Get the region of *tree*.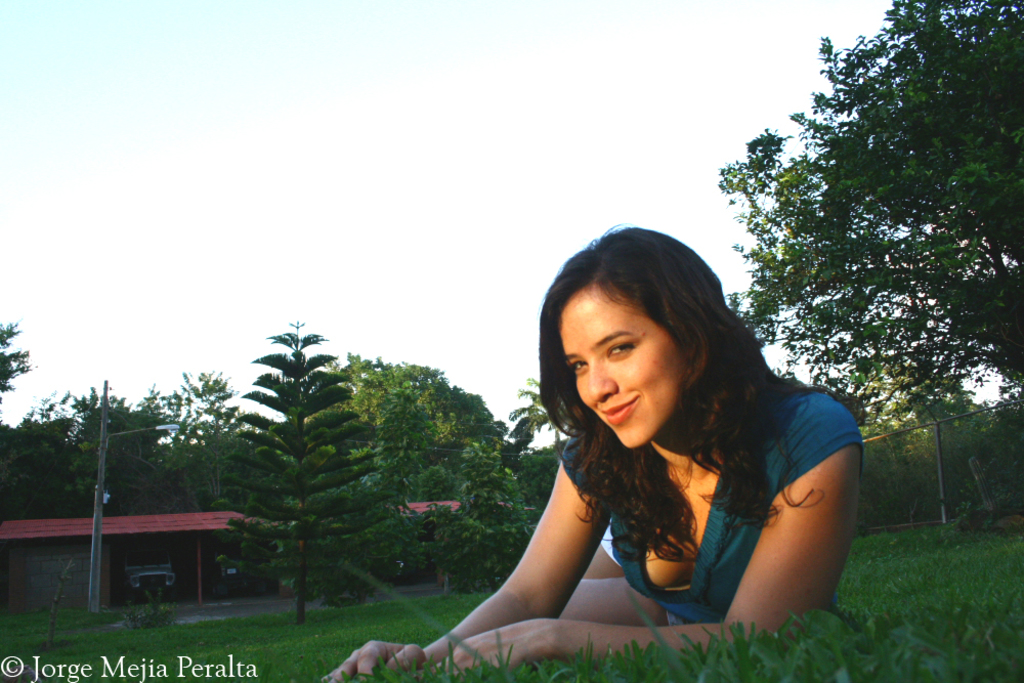
[left=0, top=312, right=28, bottom=398].
